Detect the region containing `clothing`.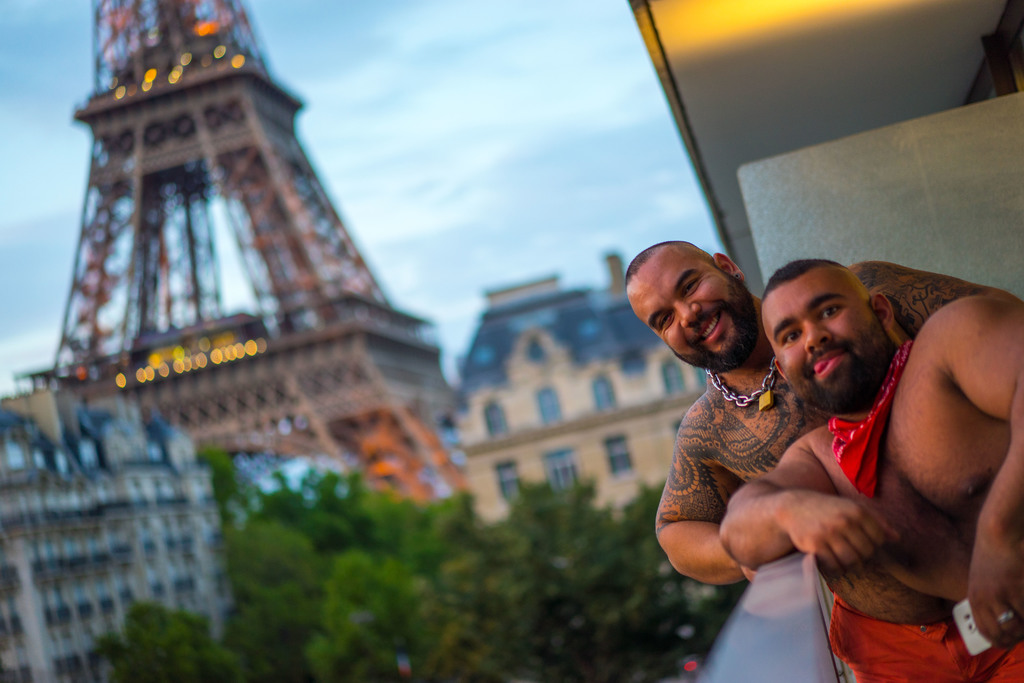
<region>827, 600, 1023, 682</region>.
